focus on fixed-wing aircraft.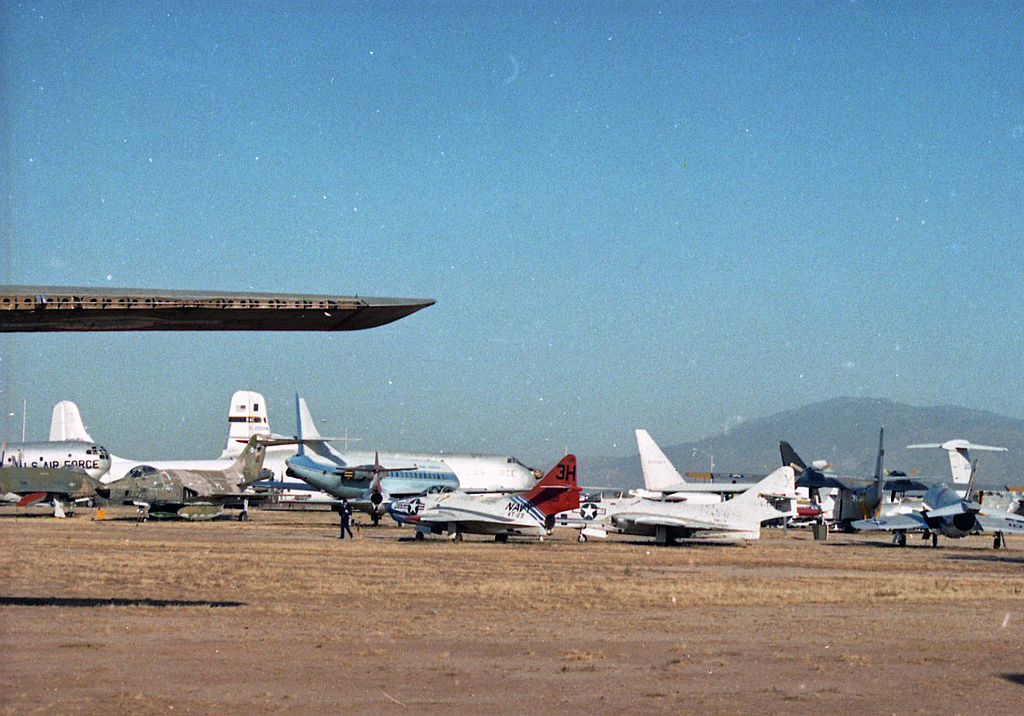
Focused at detection(0, 286, 437, 333).
